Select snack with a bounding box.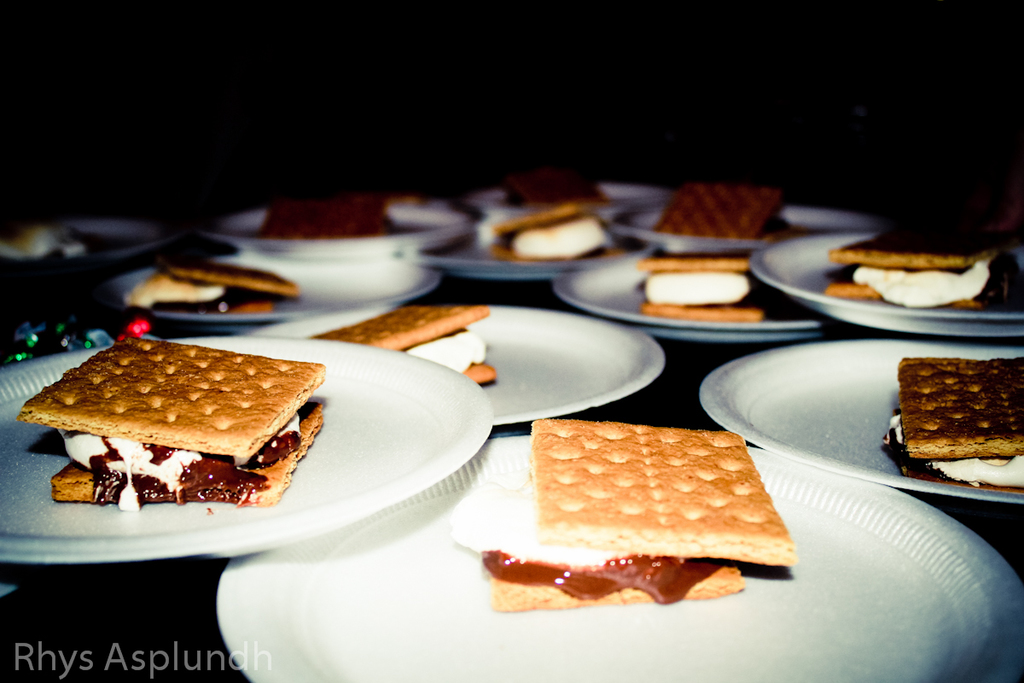
x1=261, y1=188, x2=390, y2=235.
